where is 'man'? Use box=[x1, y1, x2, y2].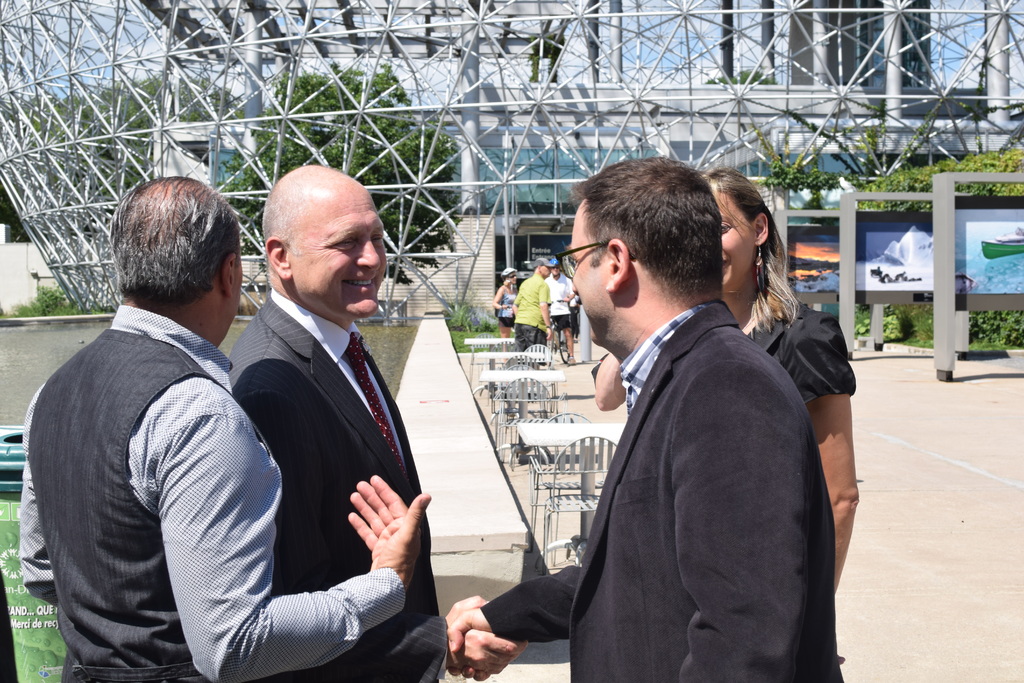
box=[24, 175, 432, 682].
